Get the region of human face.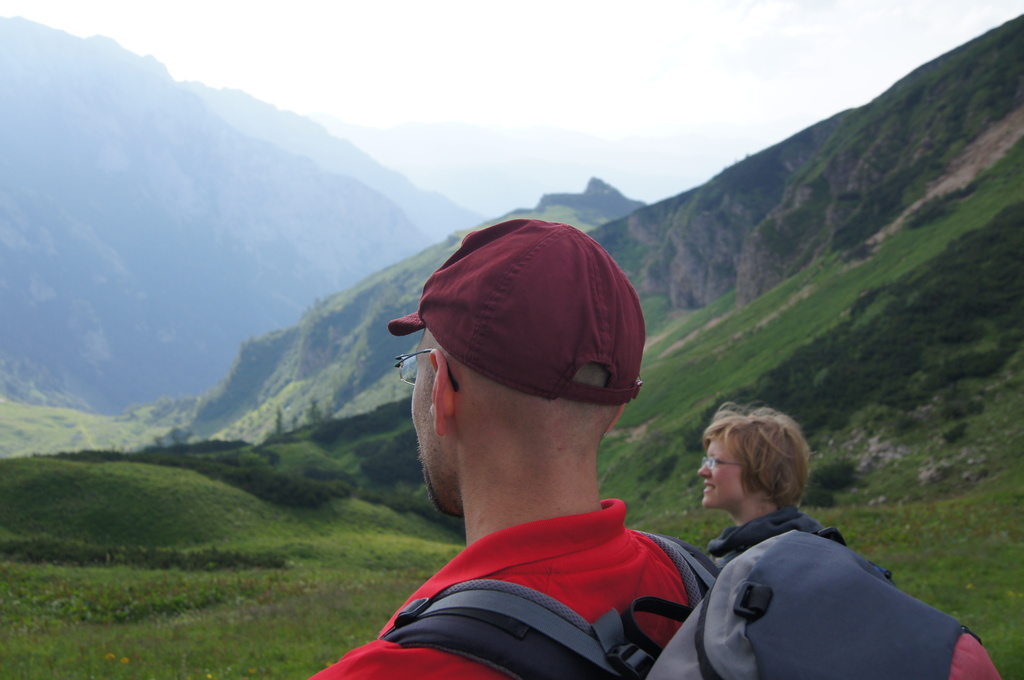
[x1=412, y1=342, x2=436, y2=512].
